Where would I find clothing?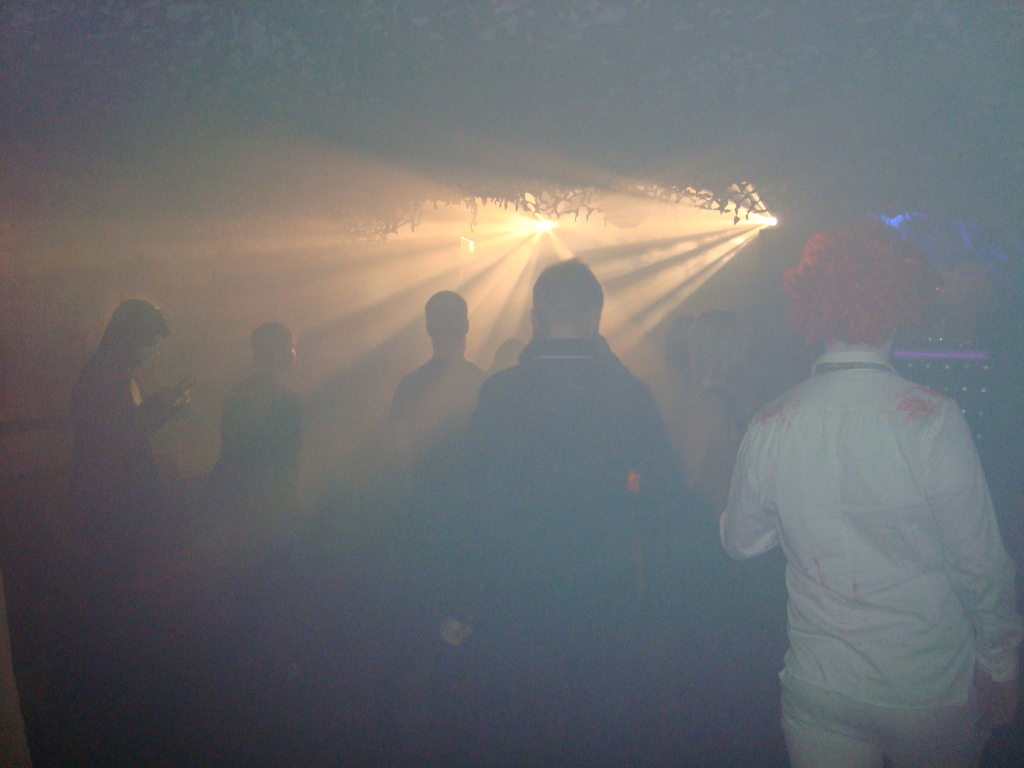
At <box>82,352,163,554</box>.
